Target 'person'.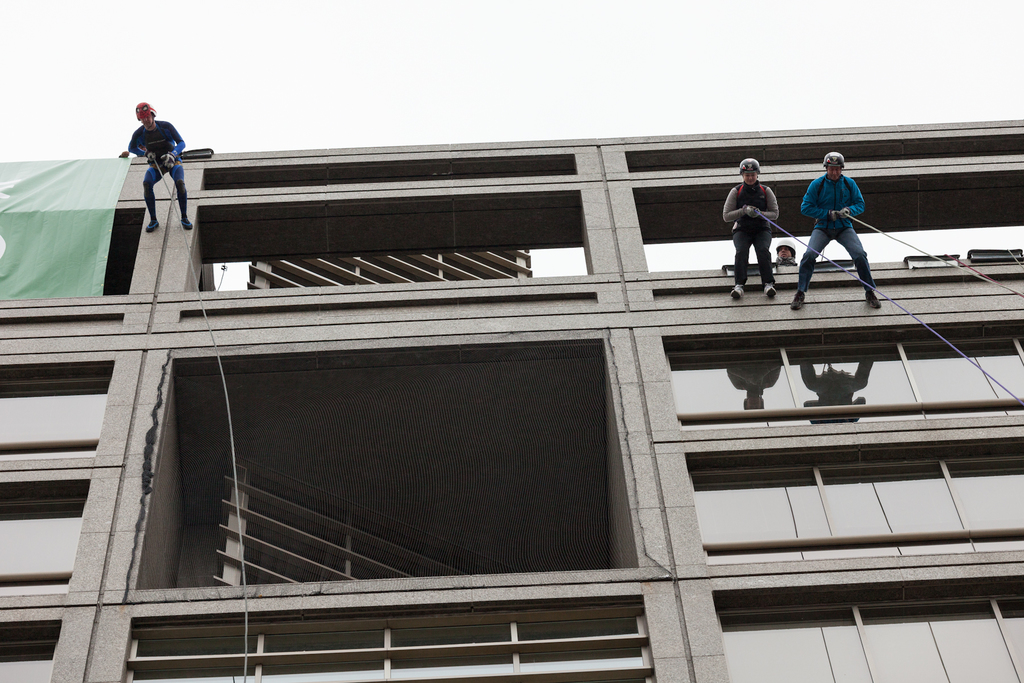
Target region: {"x1": 125, "y1": 101, "x2": 191, "y2": 233}.
